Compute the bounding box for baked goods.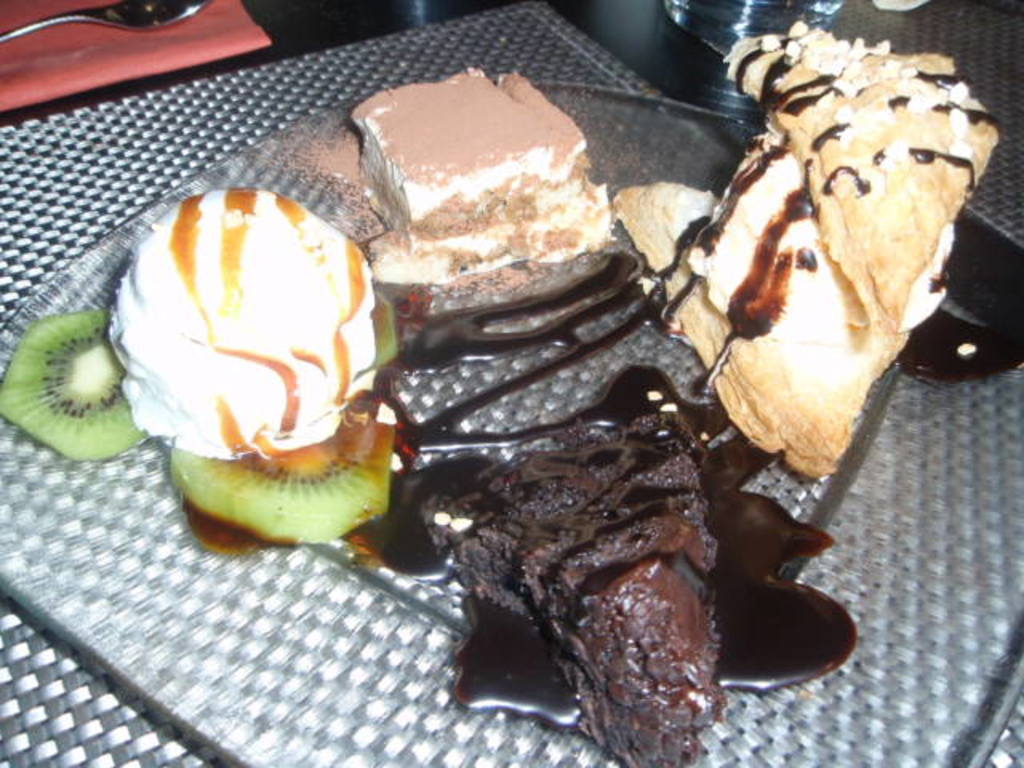
(x1=346, y1=67, x2=619, y2=291).
